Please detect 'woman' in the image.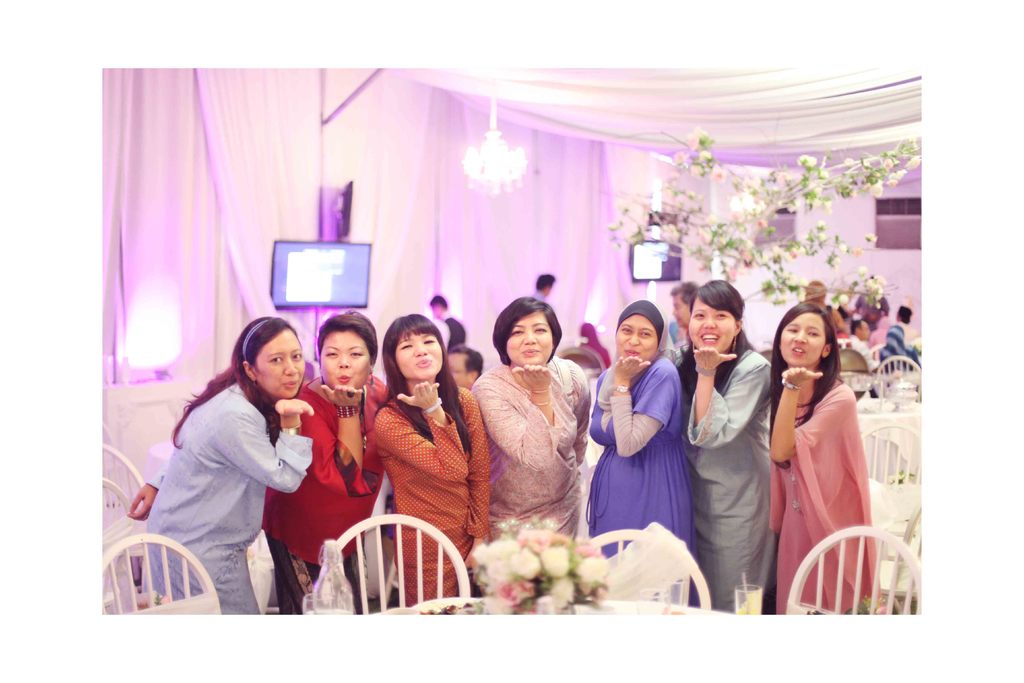
122/315/316/614.
